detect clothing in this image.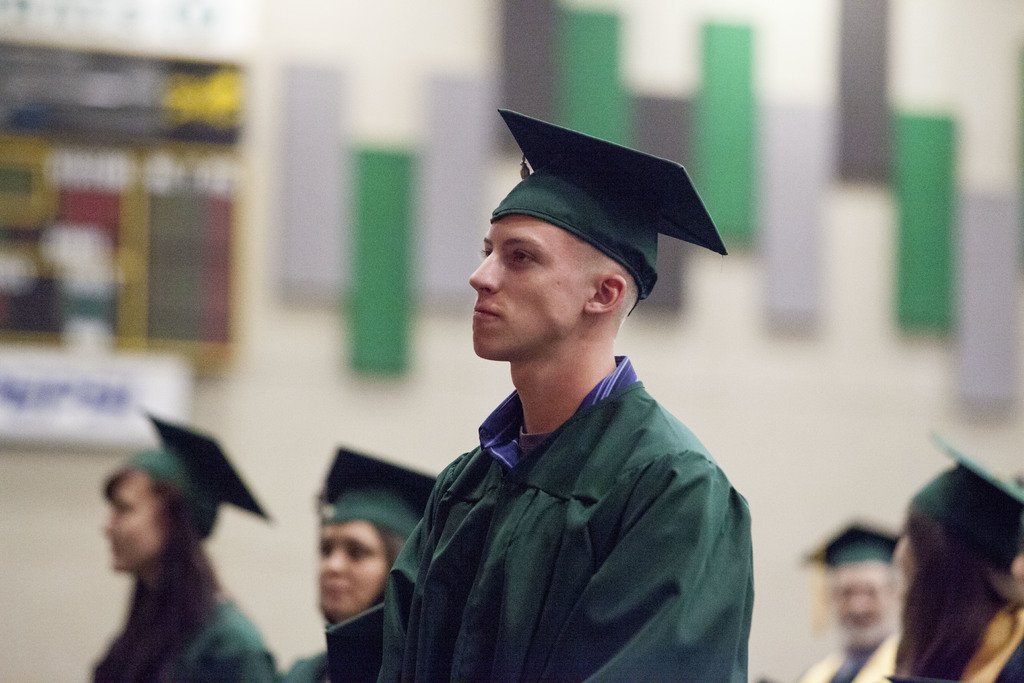
Detection: 964, 593, 1023, 682.
